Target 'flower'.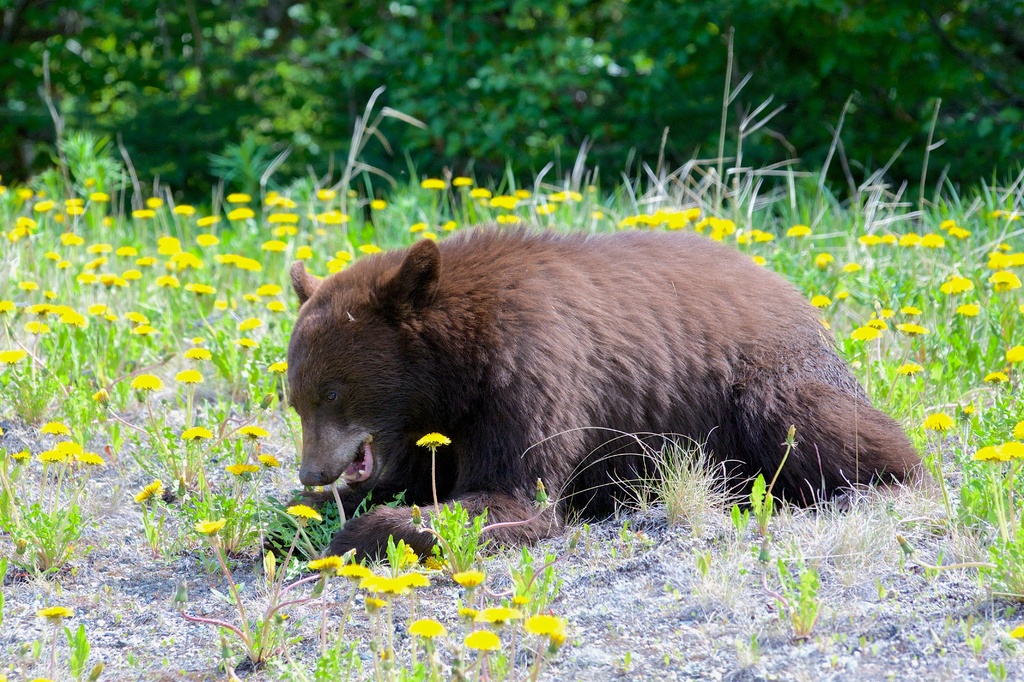
Target region: 33,202,52,210.
